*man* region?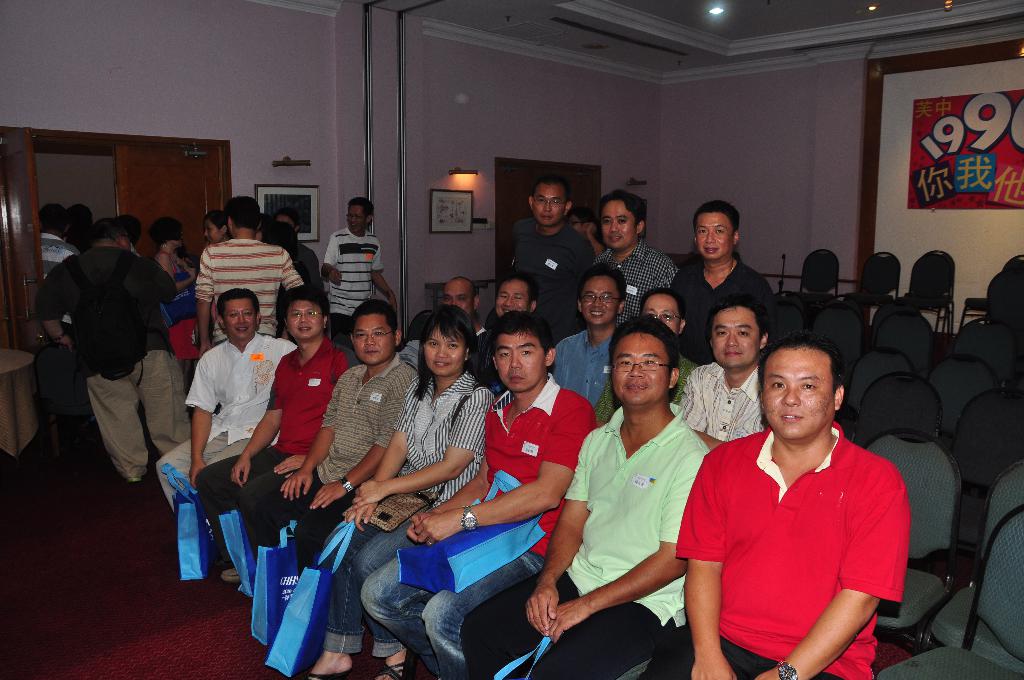
locate(193, 197, 301, 372)
